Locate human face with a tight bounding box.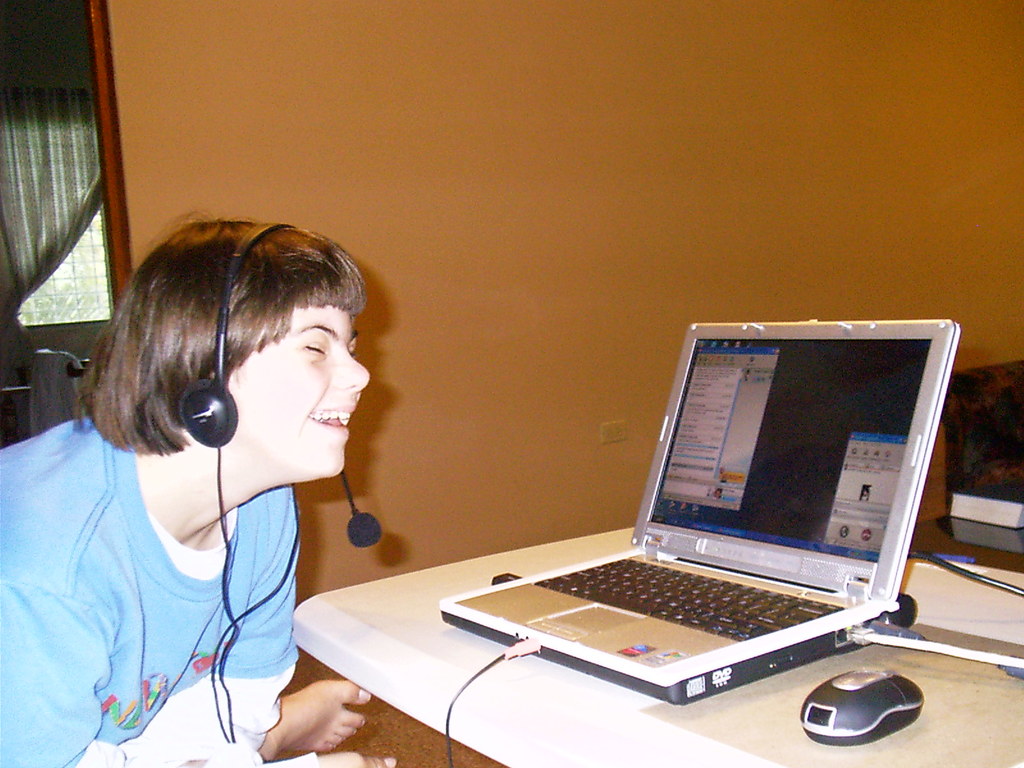
left=226, top=303, right=374, bottom=482.
